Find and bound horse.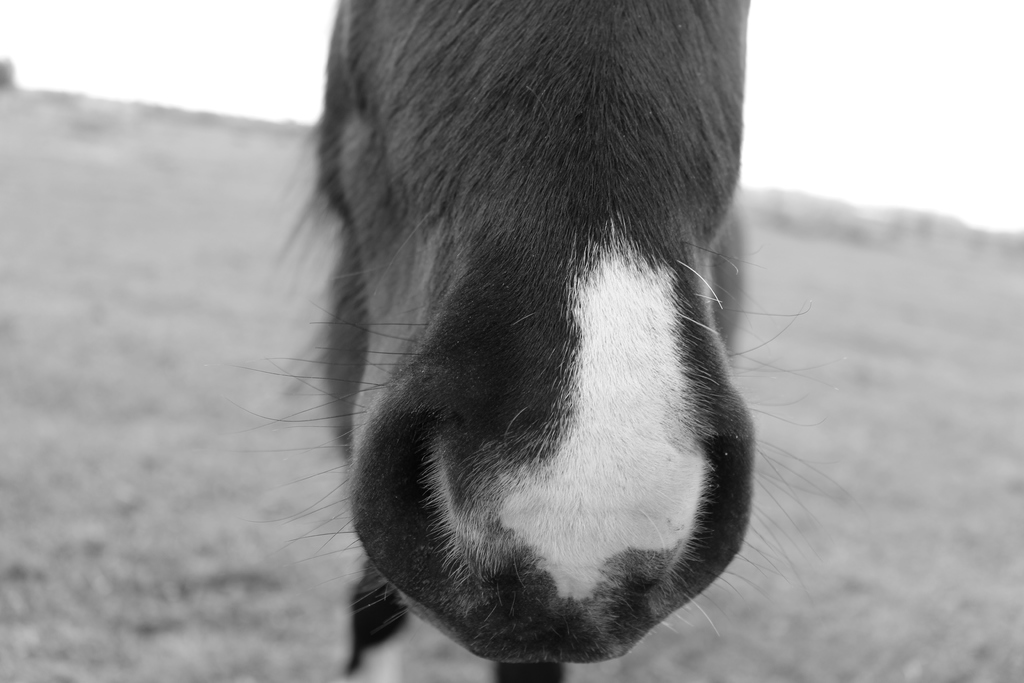
Bound: Rect(221, 0, 867, 682).
